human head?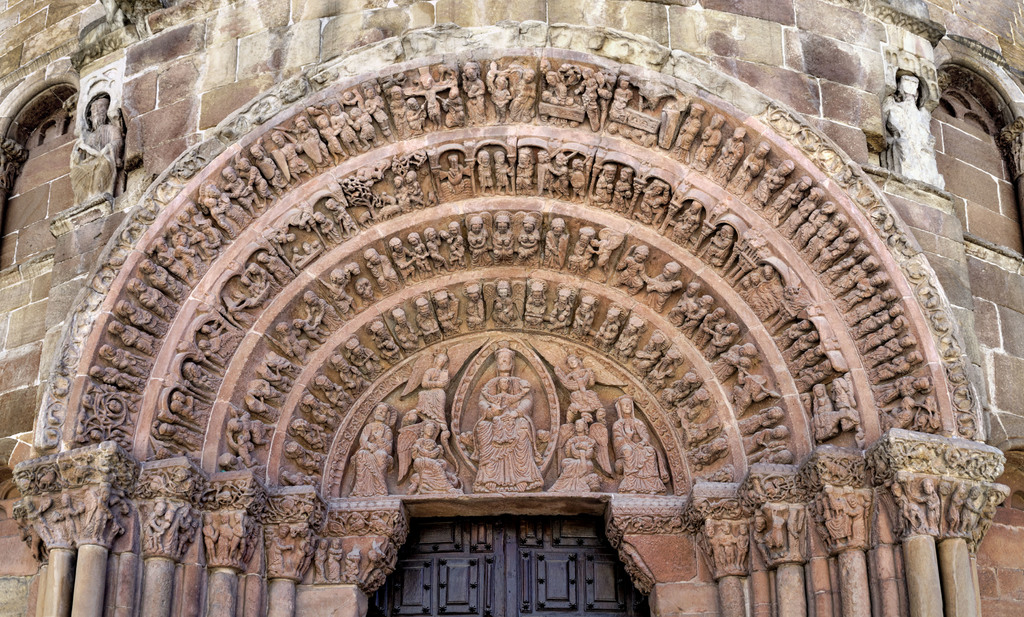
(349, 262, 364, 273)
